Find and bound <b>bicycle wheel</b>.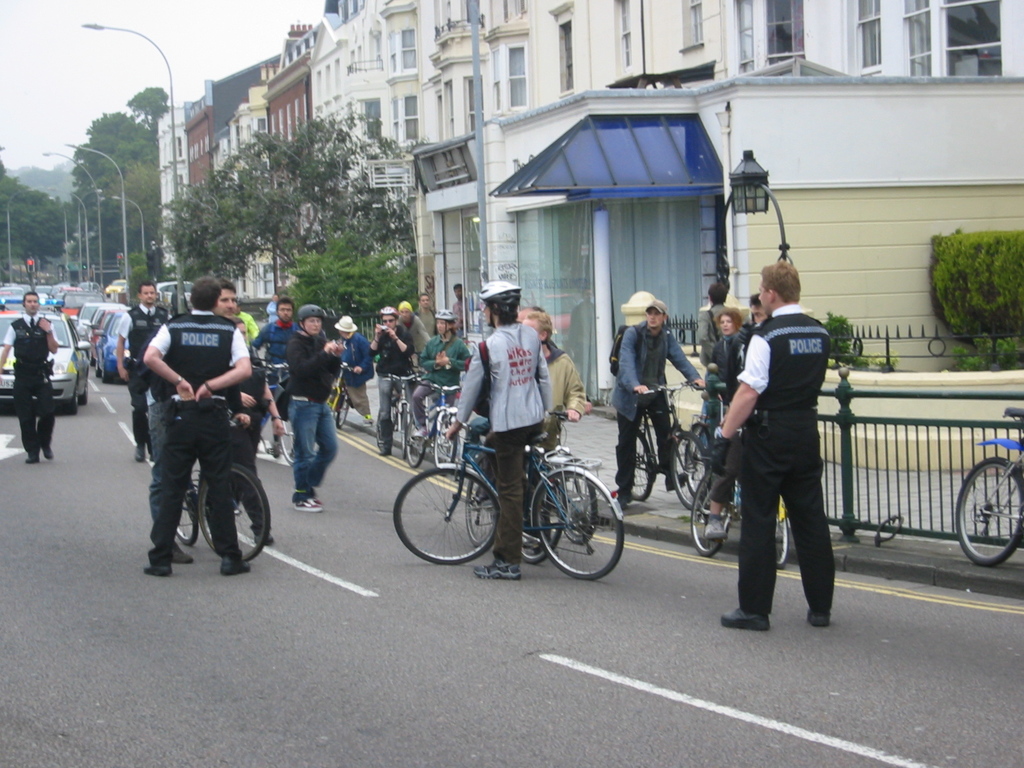
Bound: [194,456,271,558].
